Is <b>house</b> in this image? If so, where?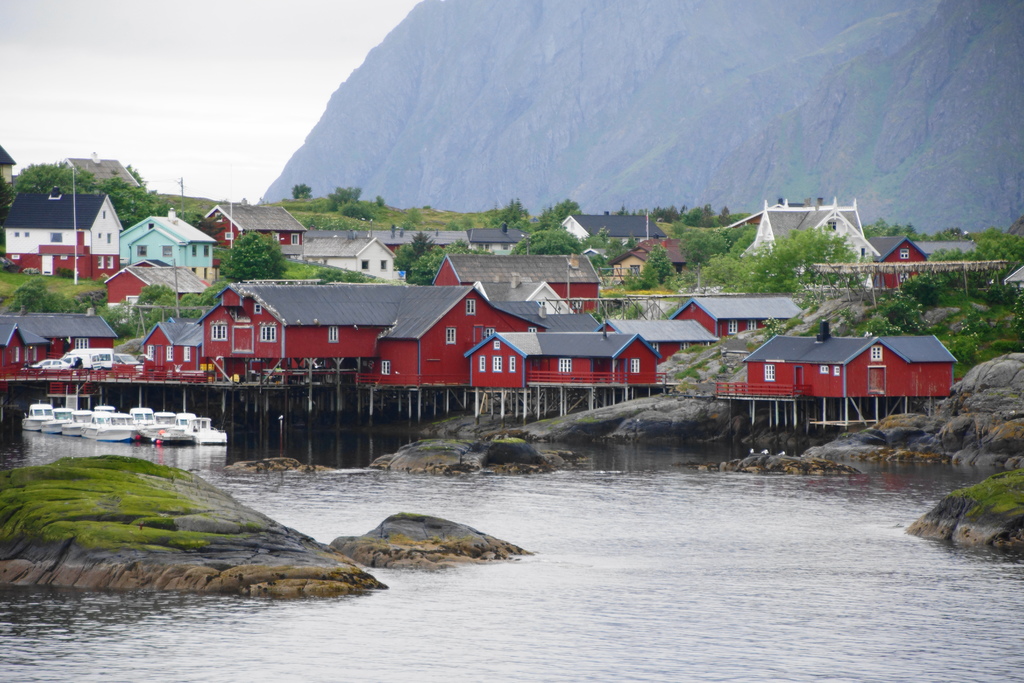
Yes, at 0/184/127/255.
